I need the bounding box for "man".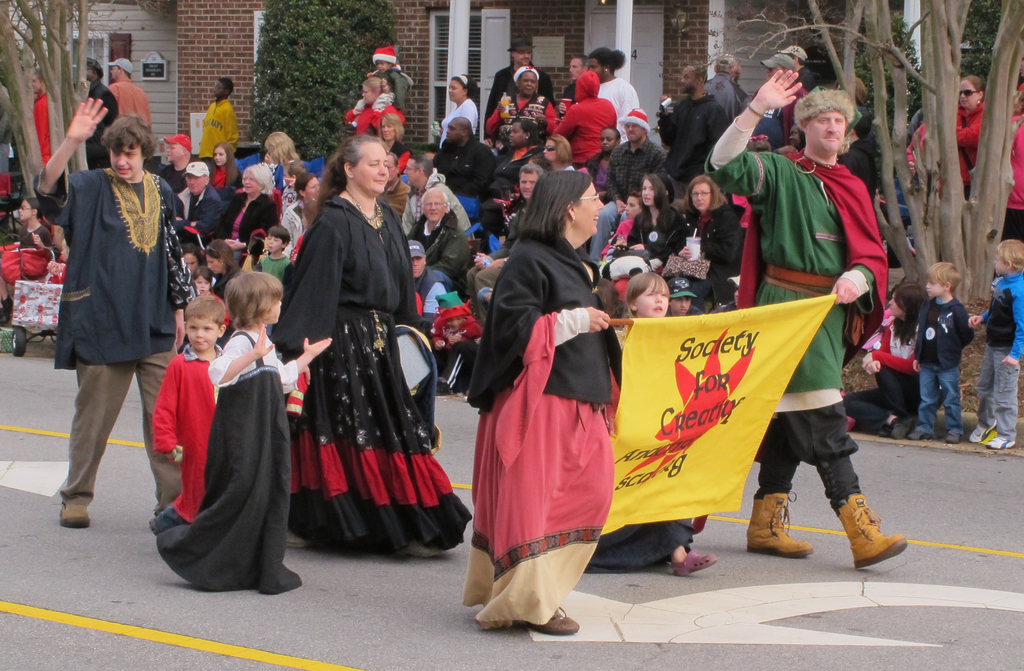
Here it is: bbox=(481, 38, 557, 125).
